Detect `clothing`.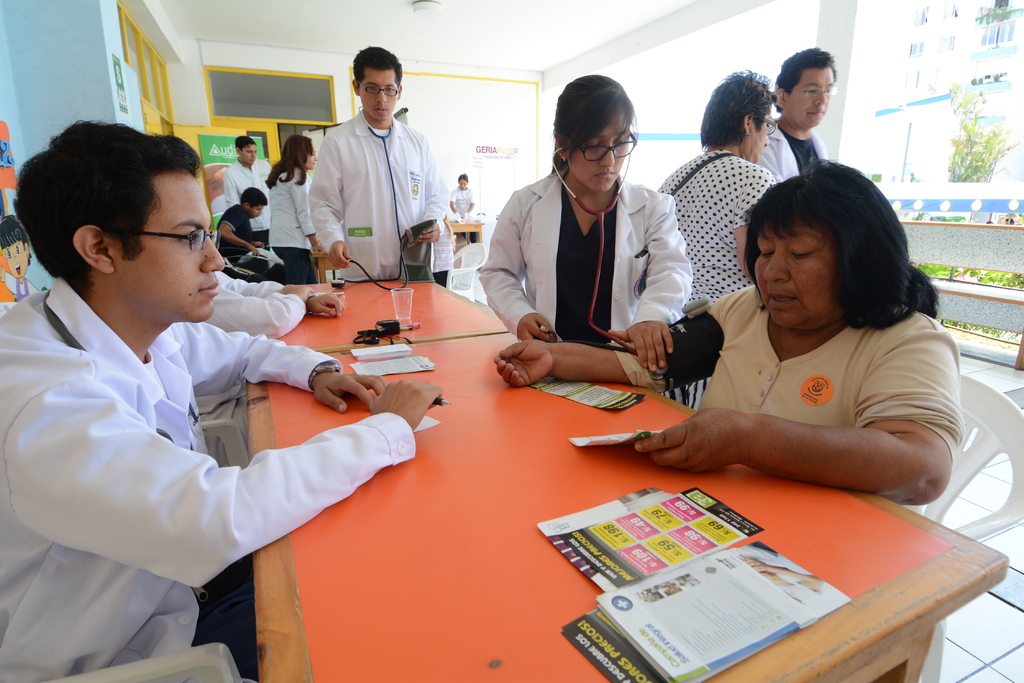
Detected at BBox(192, 268, 319, 451).
